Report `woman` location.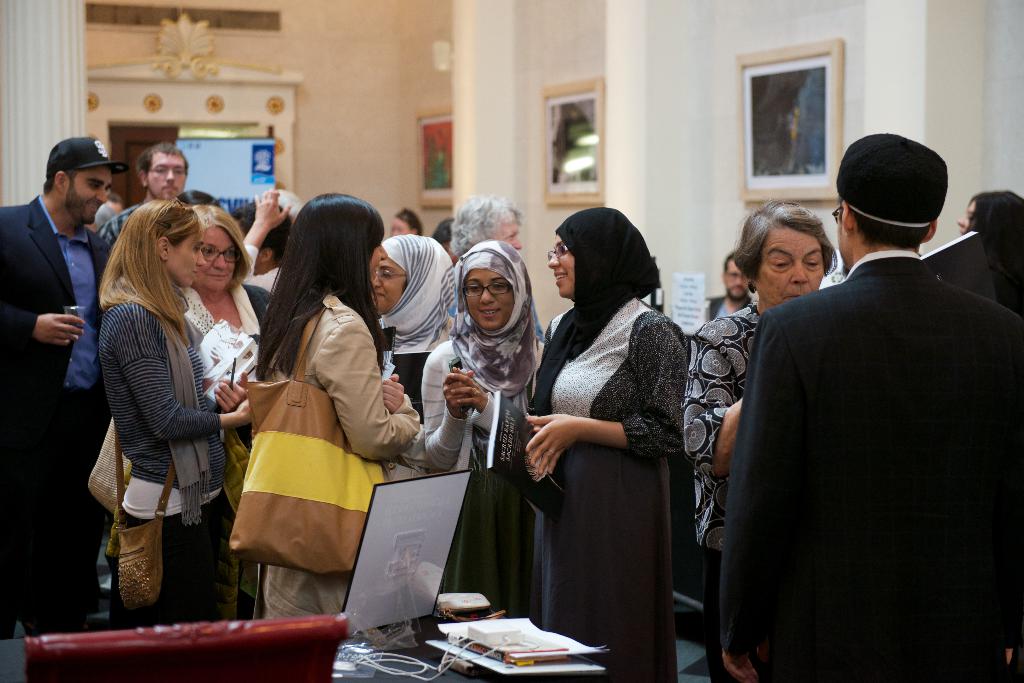
Report: (100, 198, 255, 628).
